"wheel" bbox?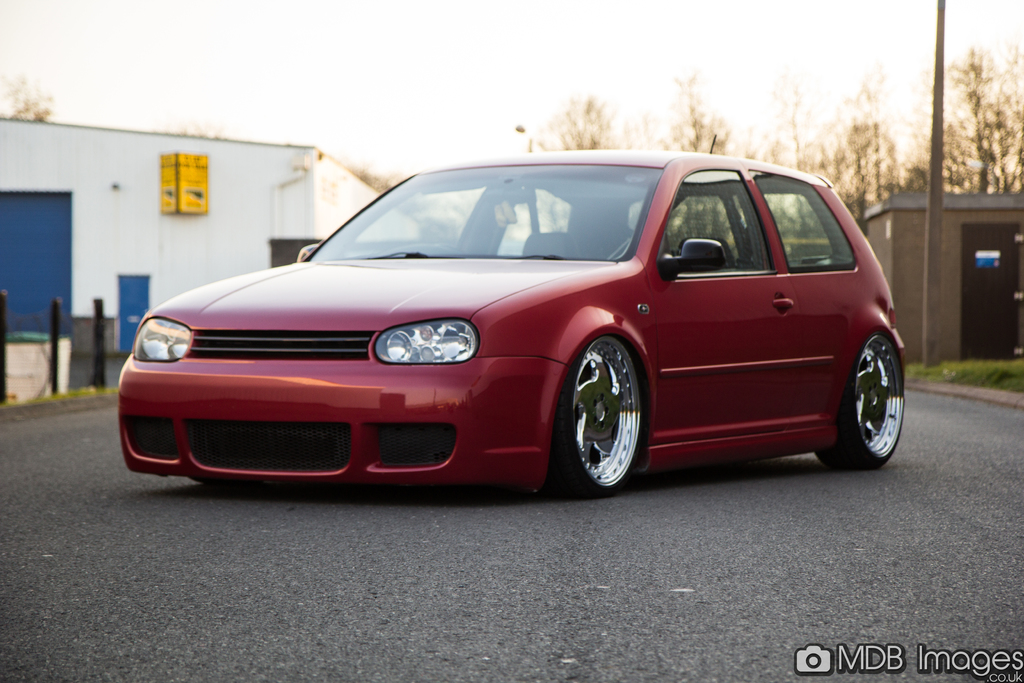
region(819, 331, 906, 466)
